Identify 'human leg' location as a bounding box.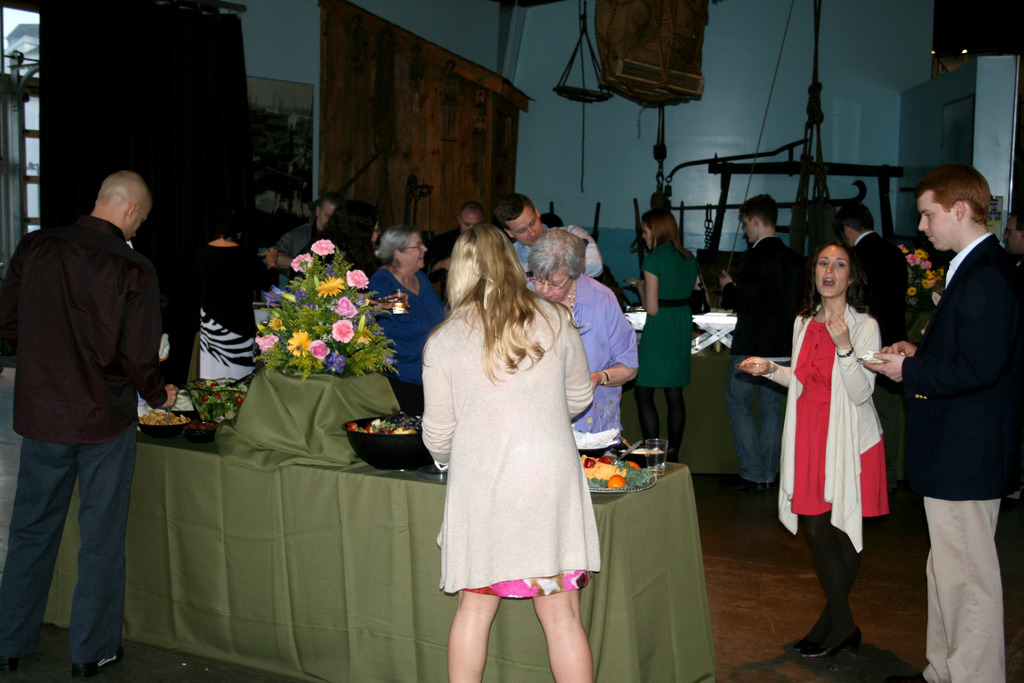
left=632, top=313, right=668, bottom=459.
